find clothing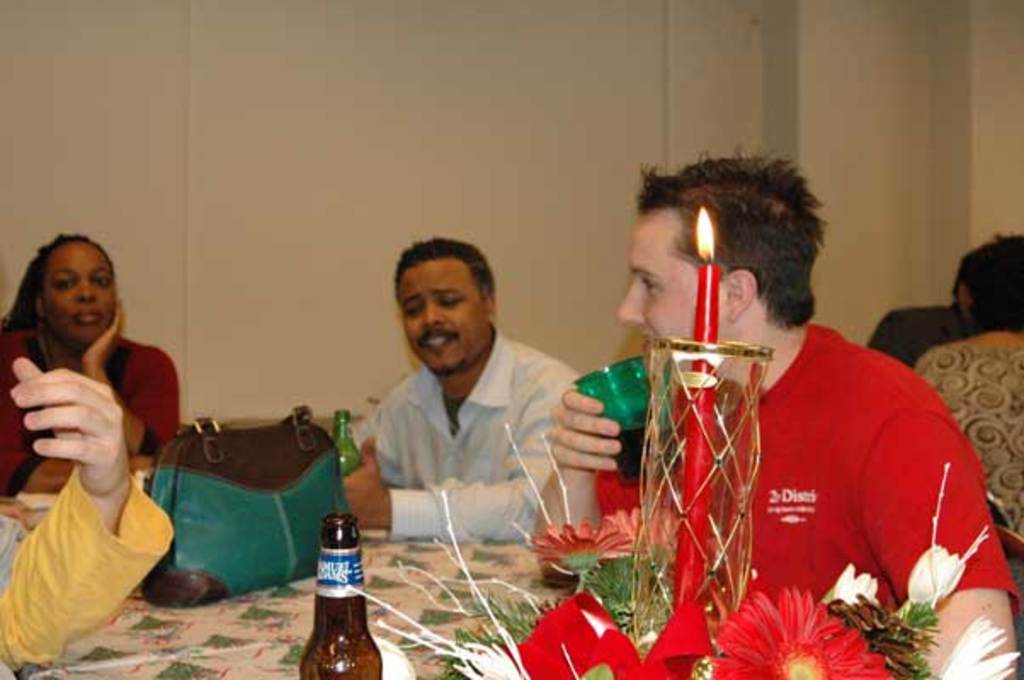
box(349, 326, 597, 544)
